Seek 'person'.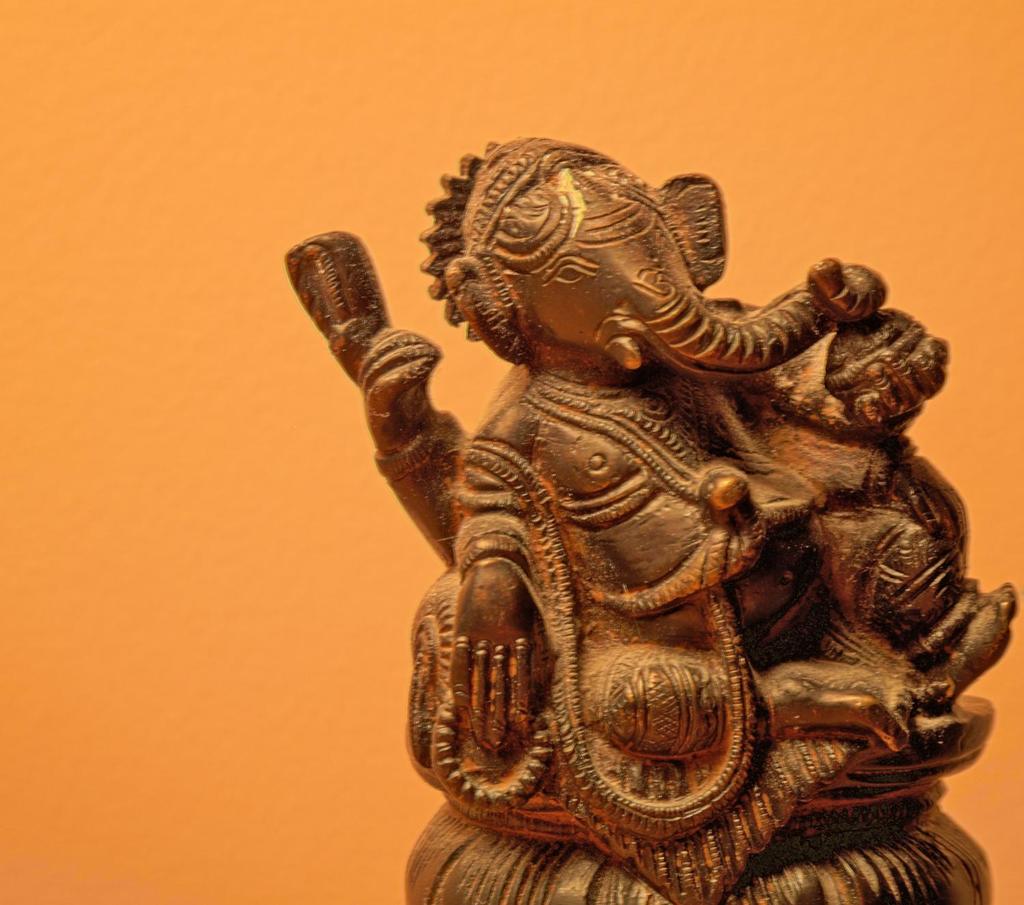
bbox(354, 137, 1017, 904).
